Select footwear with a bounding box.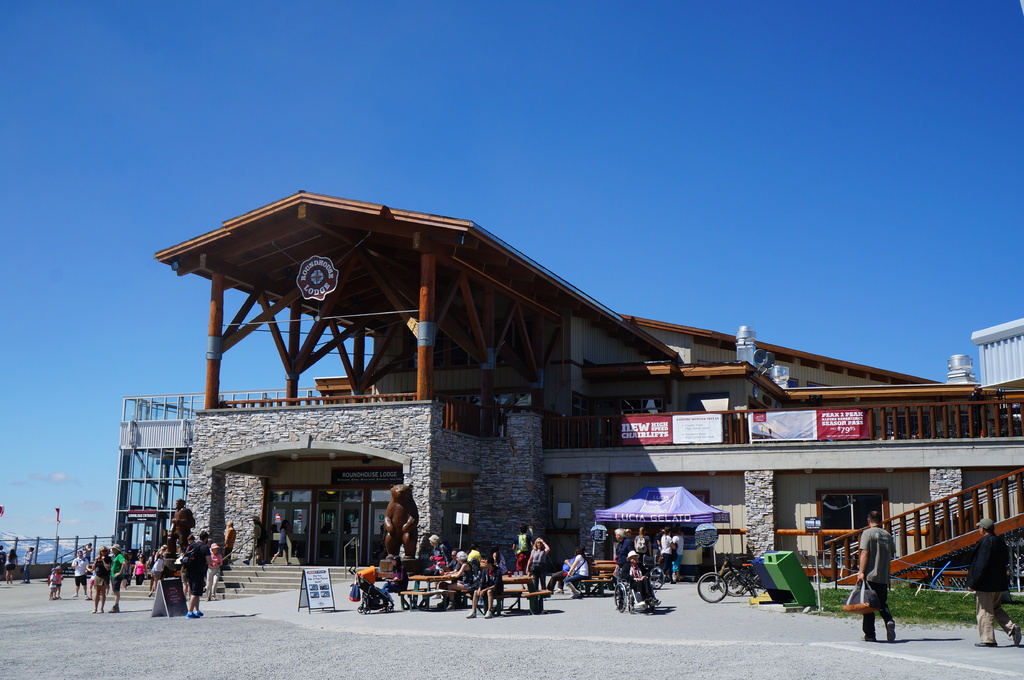
(left=484, top=609, right=493, bottom=618).
